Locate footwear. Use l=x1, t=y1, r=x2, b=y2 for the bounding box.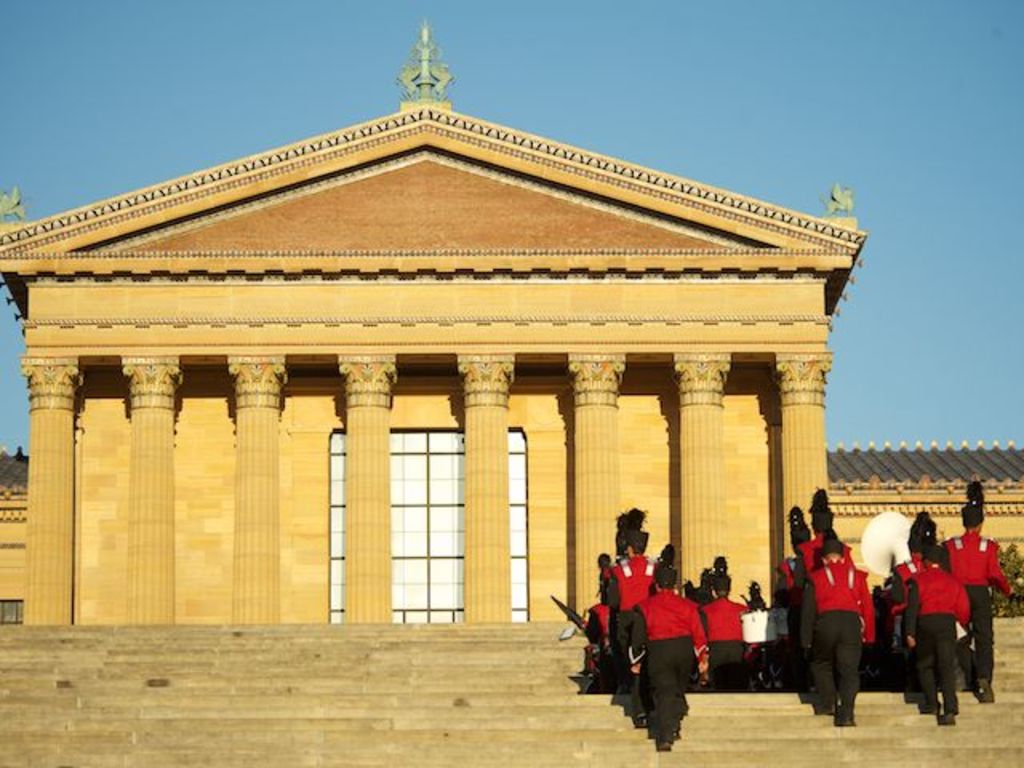
l=632, t=712, r=653, b=728.
